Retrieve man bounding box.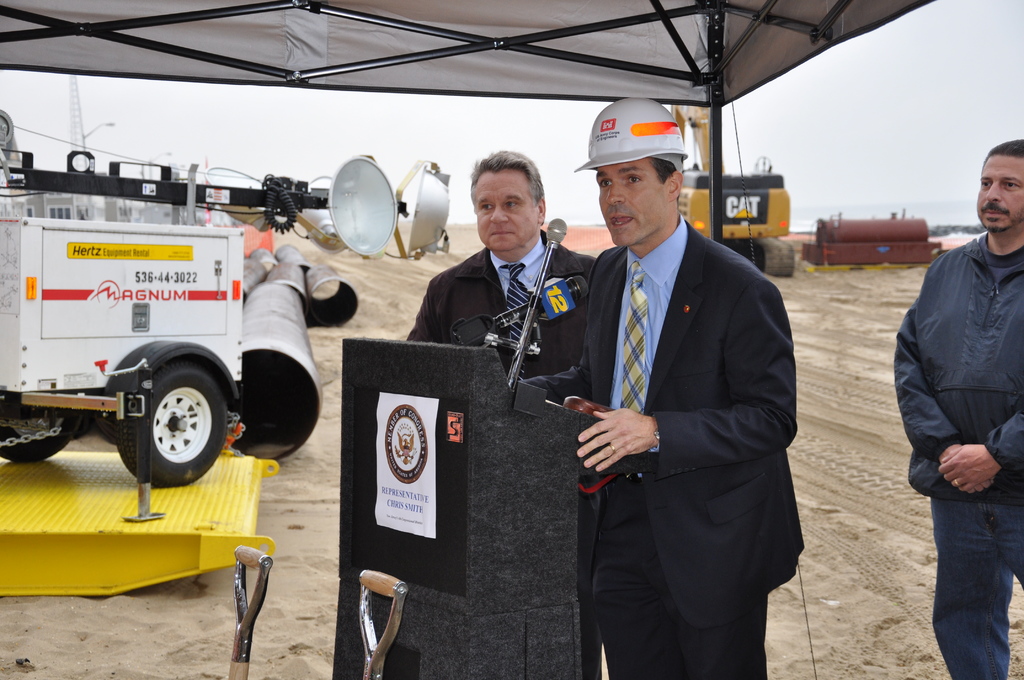
Bounding box: <region>397, 145, 604, 679</region>.
